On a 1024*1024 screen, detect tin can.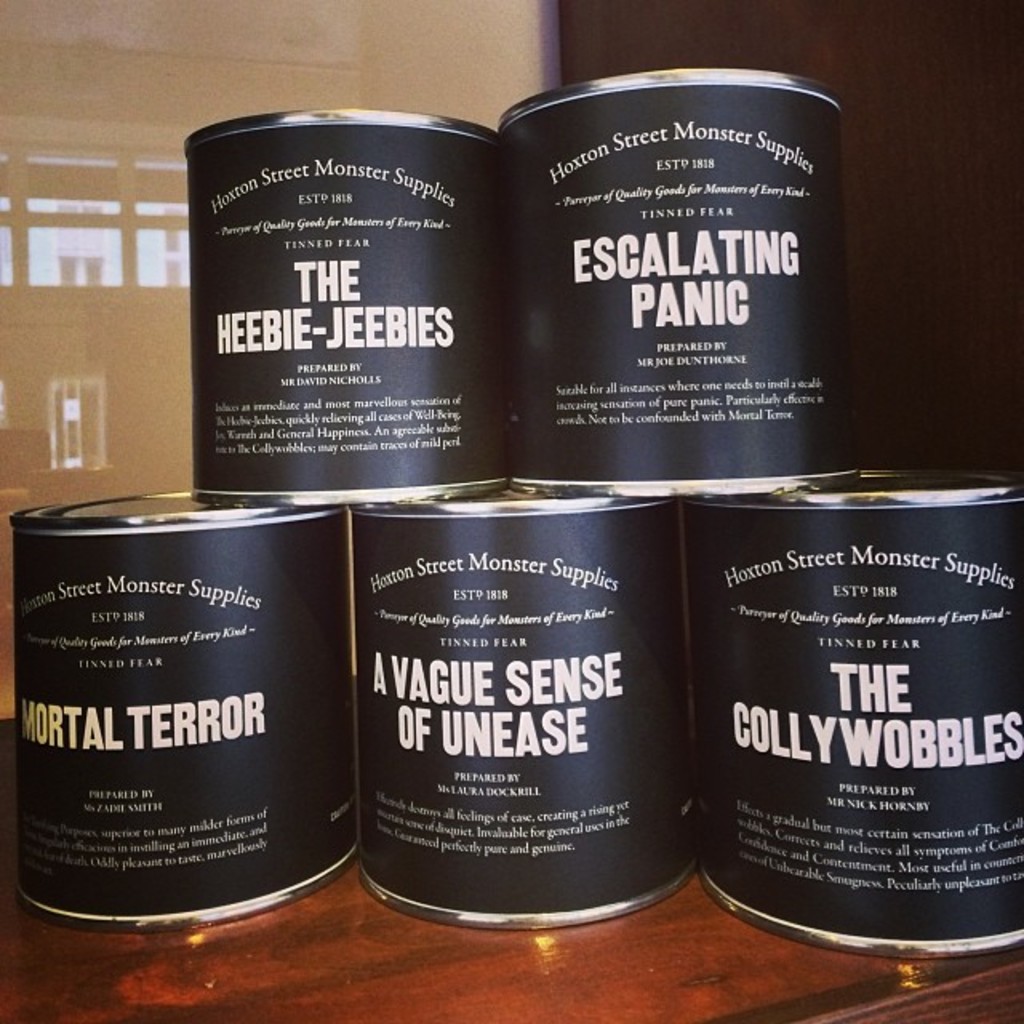
{"x1": 501, "y1": 69, "x2": 843, "y2": 494}.
